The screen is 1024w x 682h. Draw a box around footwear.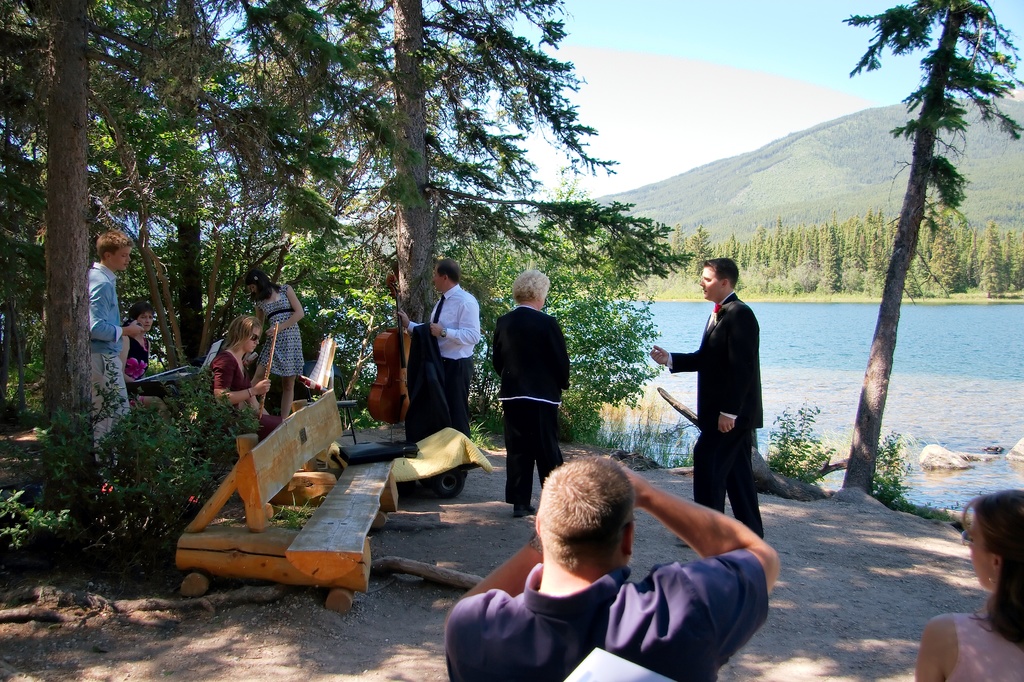
515:509:540:516.
